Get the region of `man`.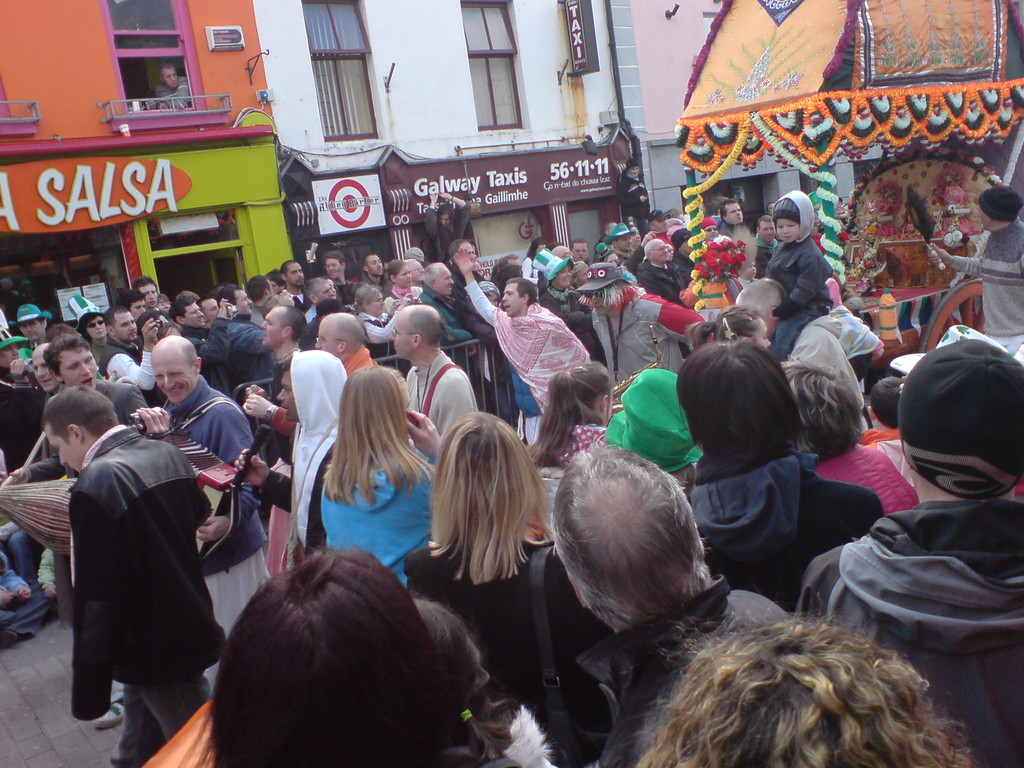
detection(641, 239, 678, 298).
